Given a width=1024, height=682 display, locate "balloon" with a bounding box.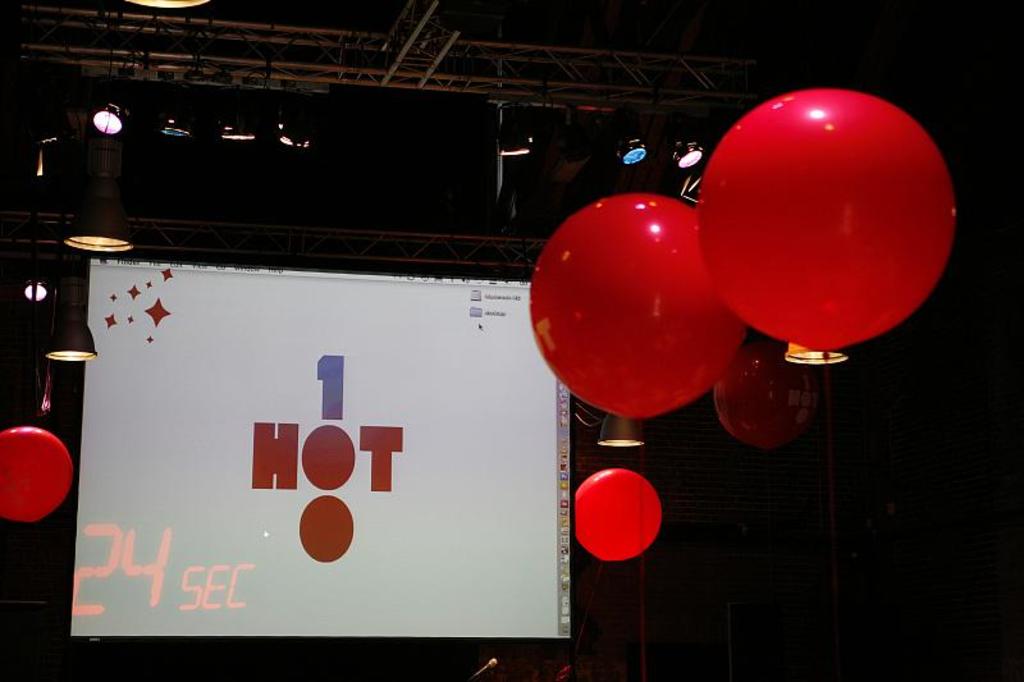
Located: bbox=[696, 84, 955, 353].
